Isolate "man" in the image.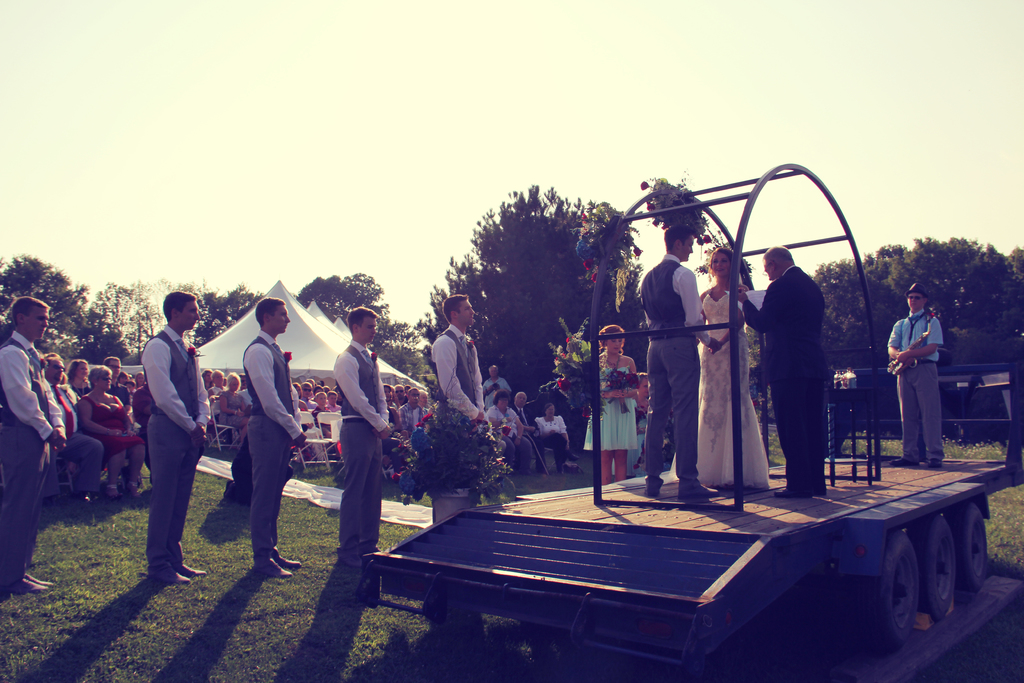
Isolated region: box(232, 291, 307, 574).
